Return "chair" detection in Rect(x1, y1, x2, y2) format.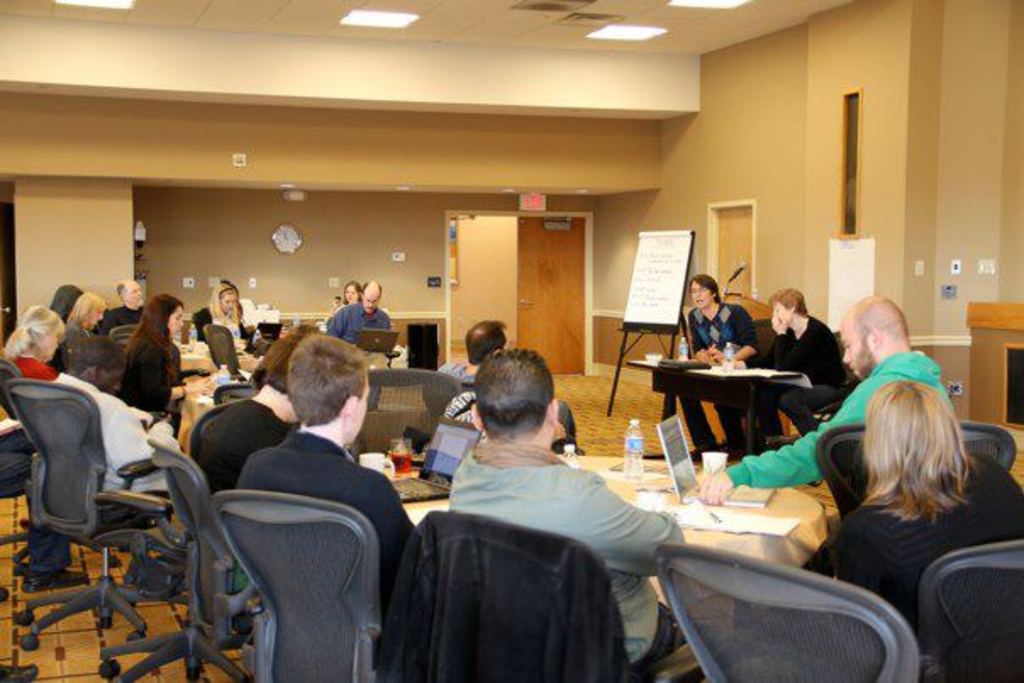
Rect(88, 439, 266, 681).
